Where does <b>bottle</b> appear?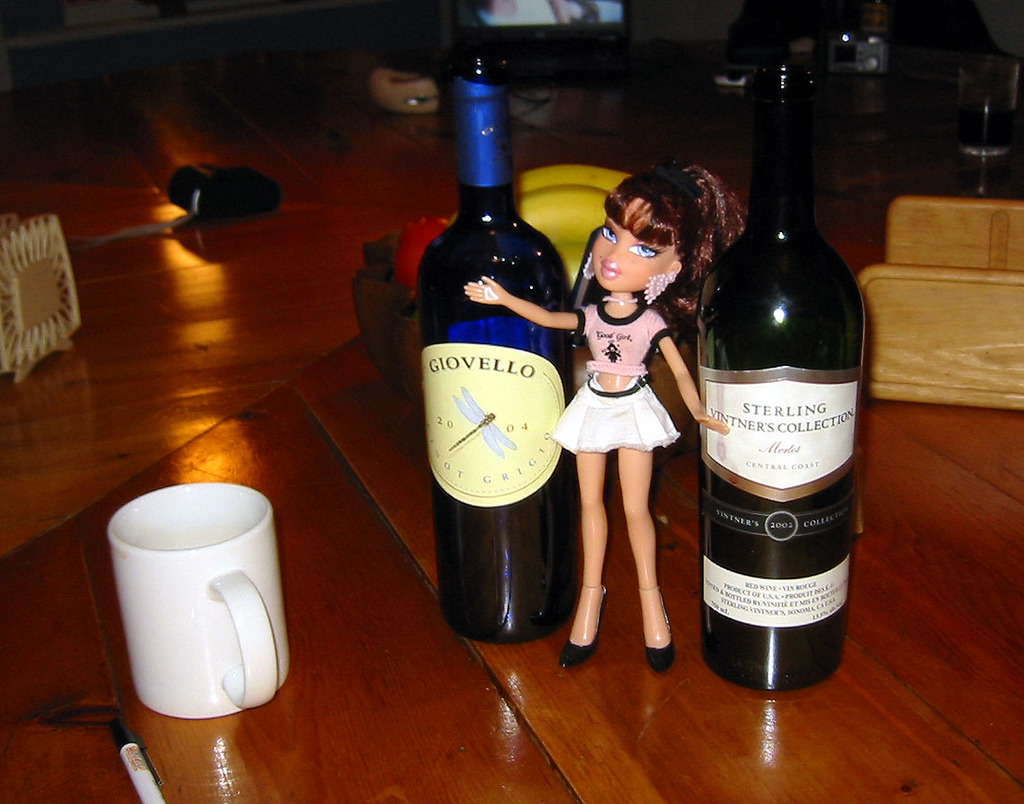
Appears at region(407, 43, 575, 646).
